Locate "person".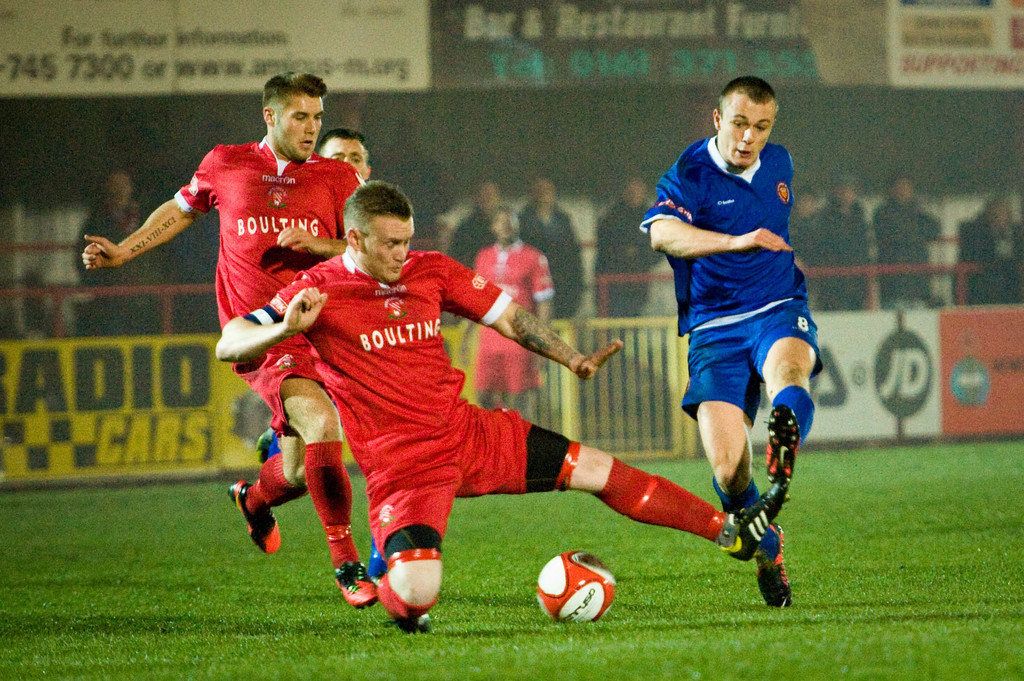
Bounding box: select_region(957, 188, 1023, 303).
